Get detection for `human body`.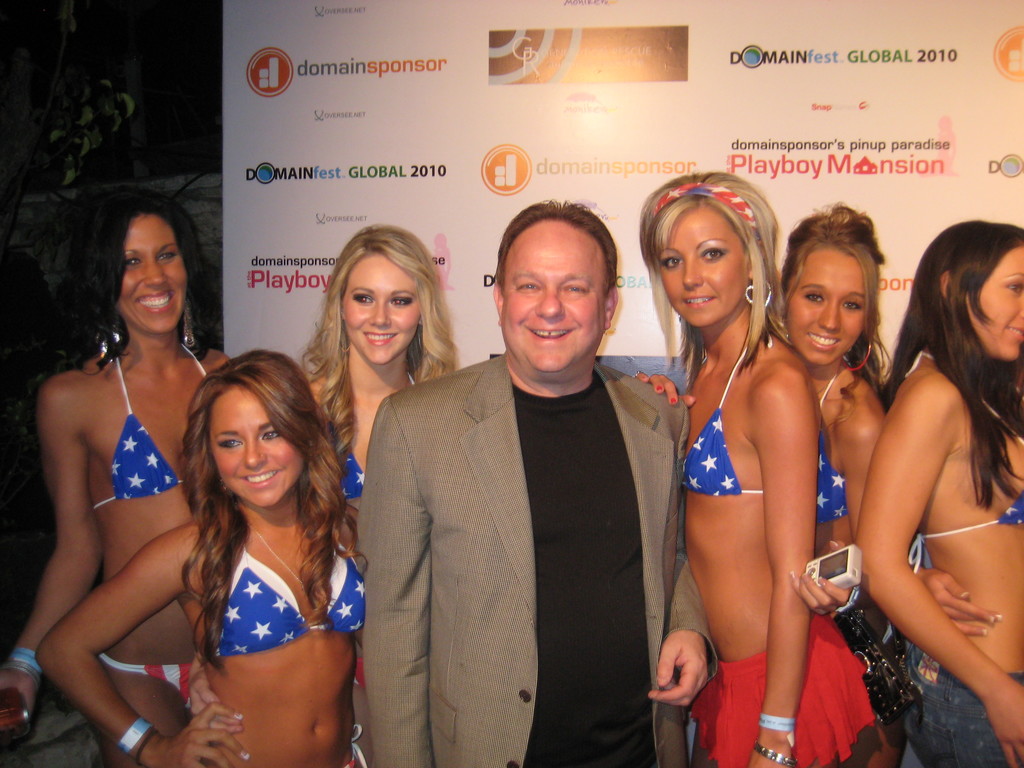
Detection: [0,343,234,767].
